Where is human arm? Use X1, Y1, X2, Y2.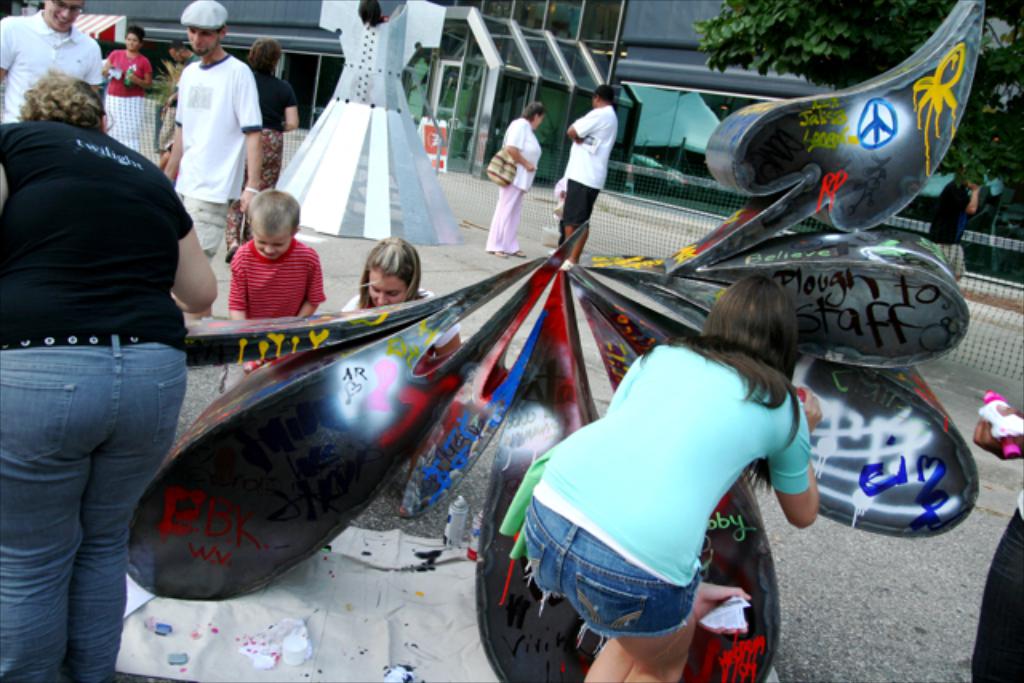
301, 254, 326, 314.
